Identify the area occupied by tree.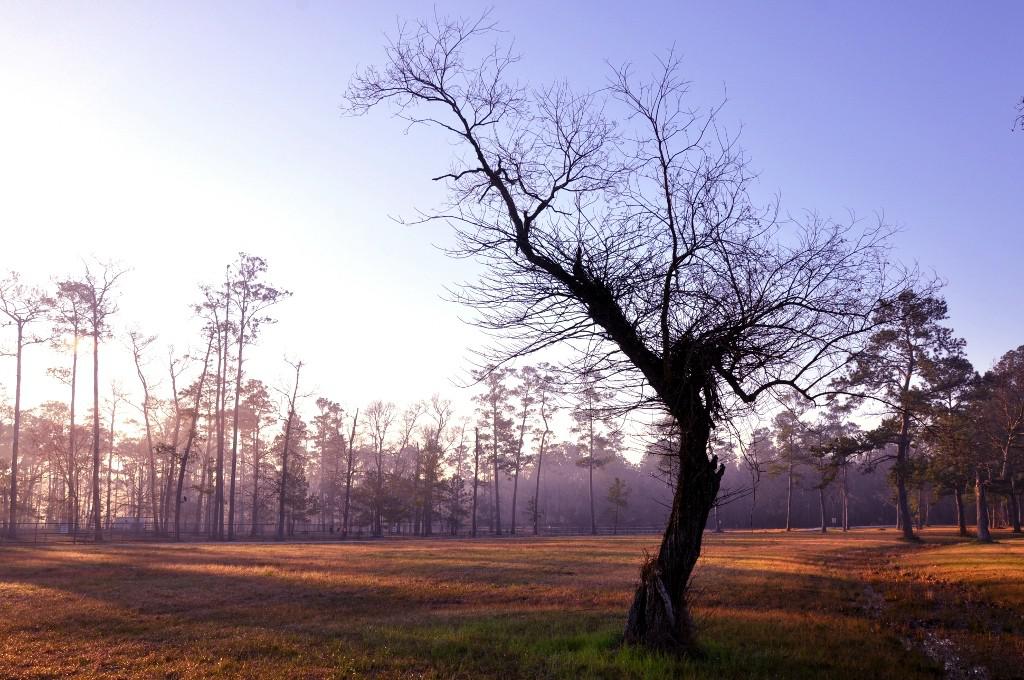
Area: detection(328, 0, 939, 665).
